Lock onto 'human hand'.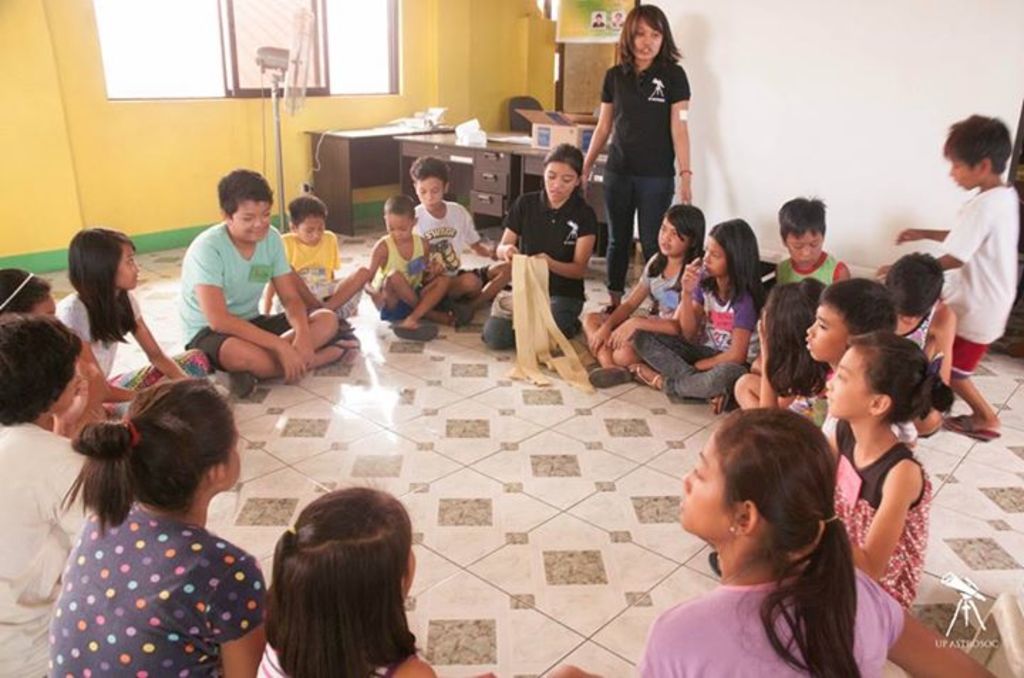
Locked: [290,330,316,371].
